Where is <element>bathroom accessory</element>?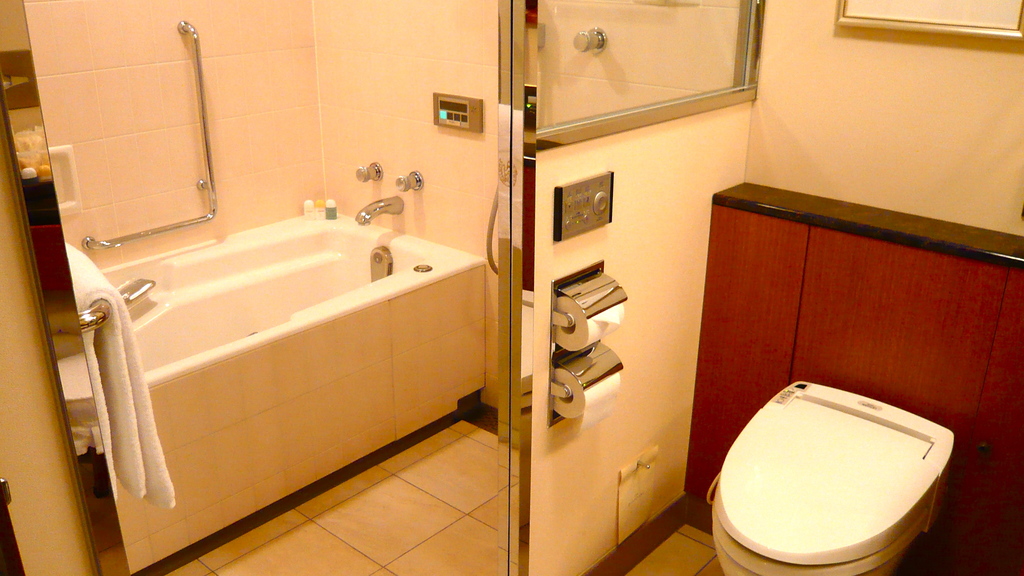
select_region(355, 161, 381, 183).
